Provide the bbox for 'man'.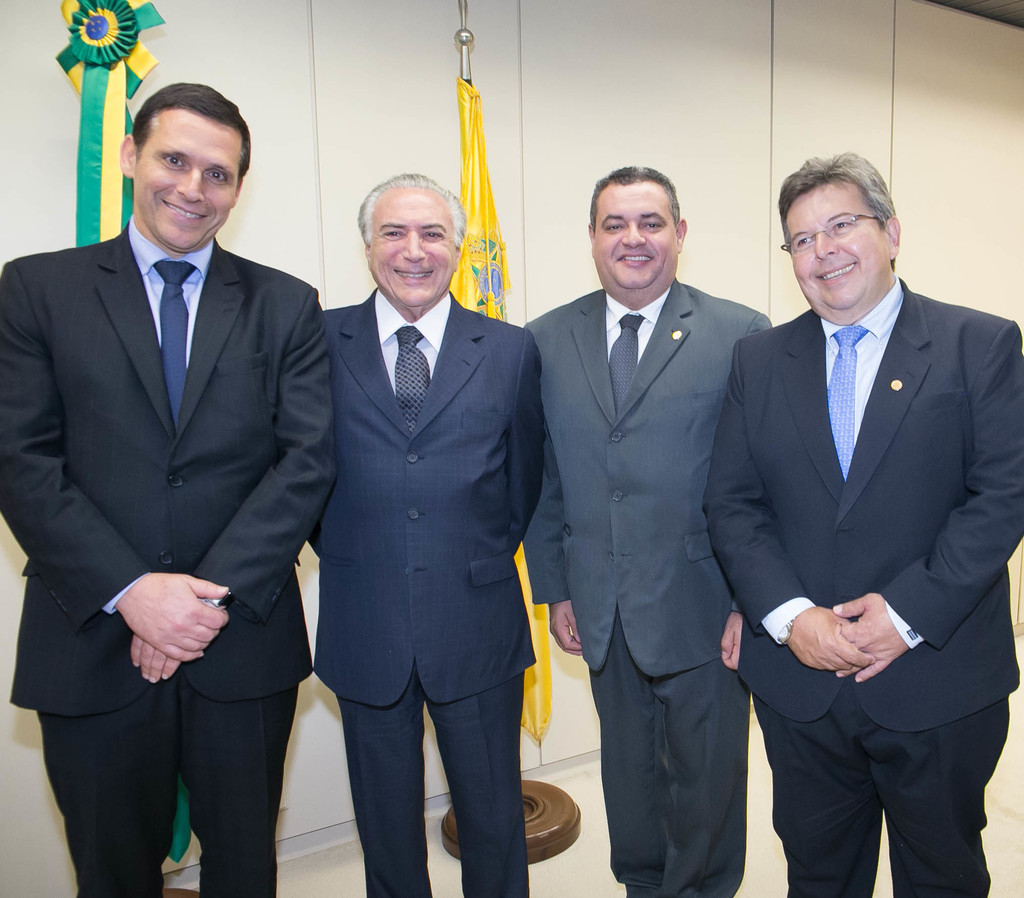
select_region(0, 82, 340, 897).
